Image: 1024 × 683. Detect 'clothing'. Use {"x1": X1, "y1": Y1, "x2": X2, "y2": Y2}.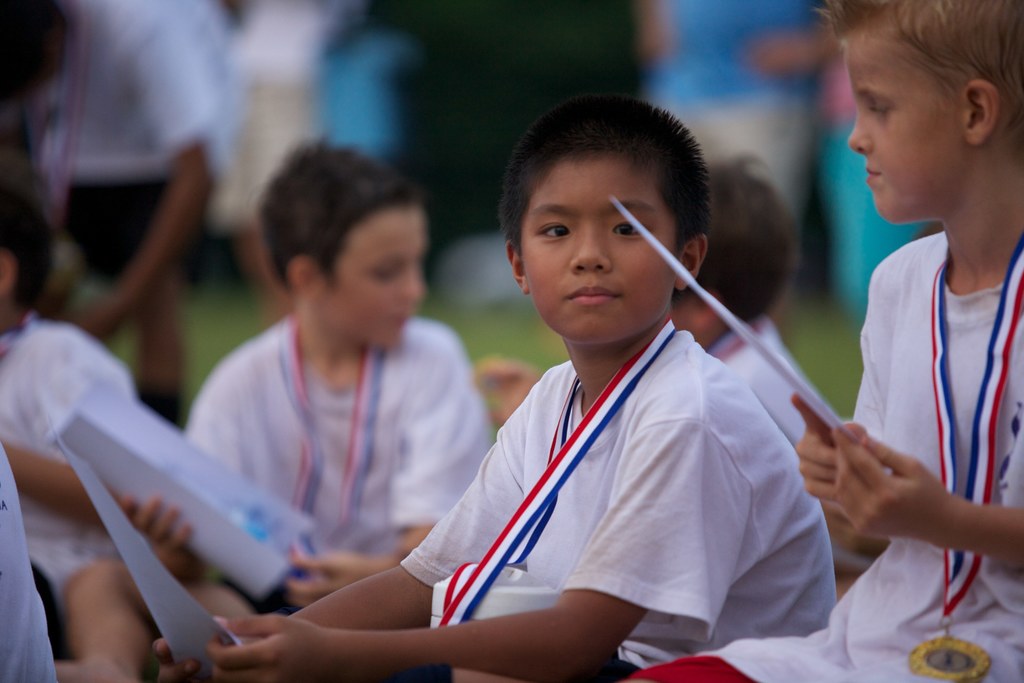
{"x1": 190, "y1": 315, "x2": 504, "y2": 611}.
